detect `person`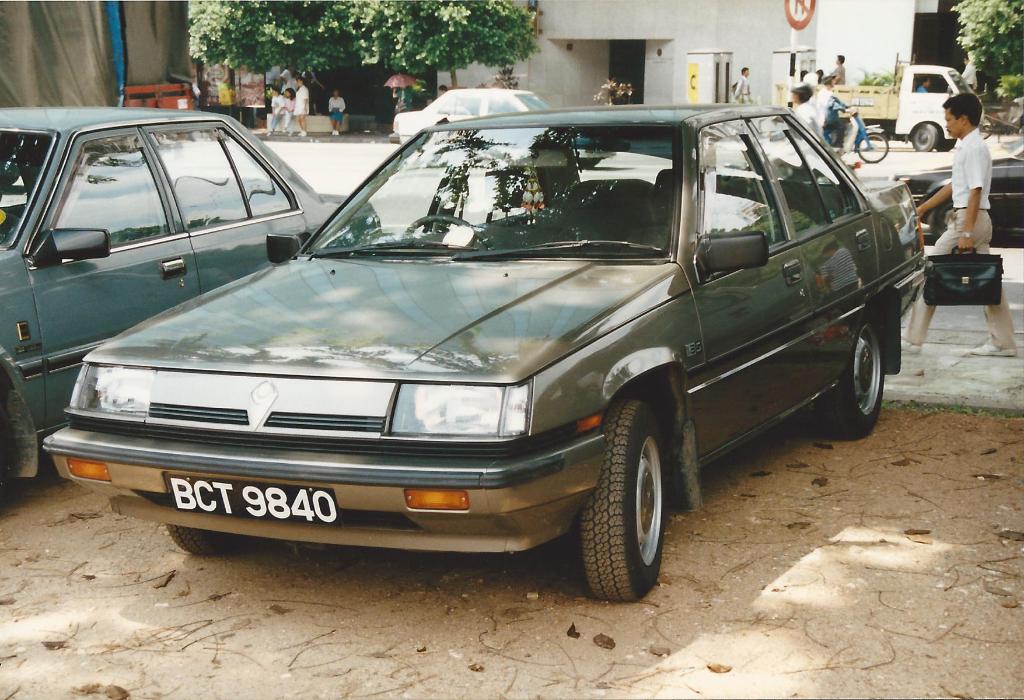
(x1=732, y1=60, x2=750, y2=107)
